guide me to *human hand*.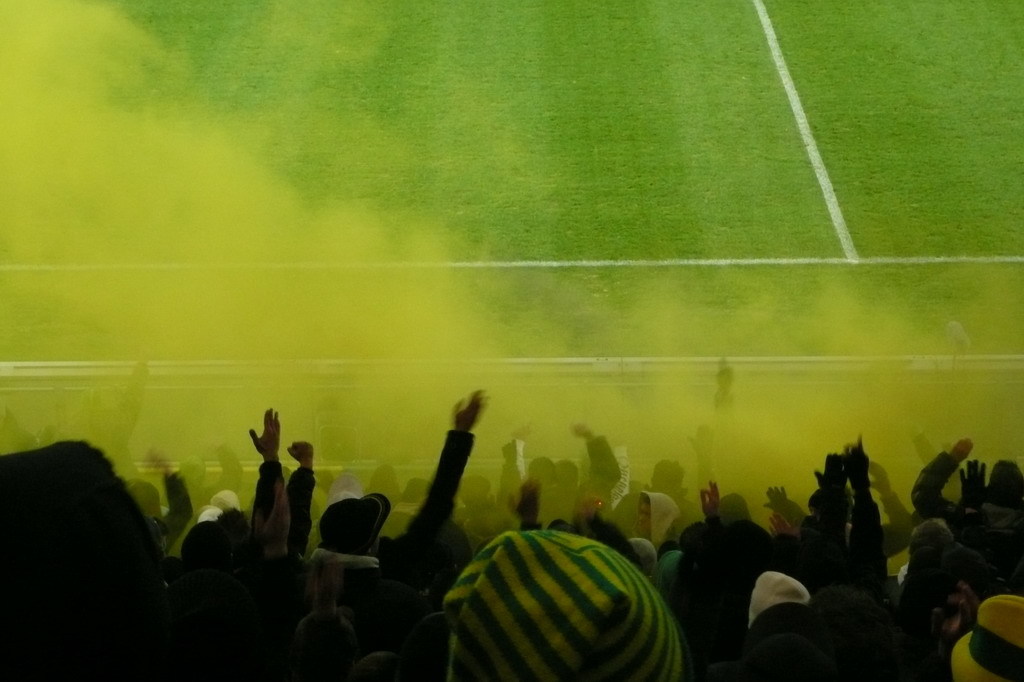
Guidance: box=[958, 457, 1001, 510].
